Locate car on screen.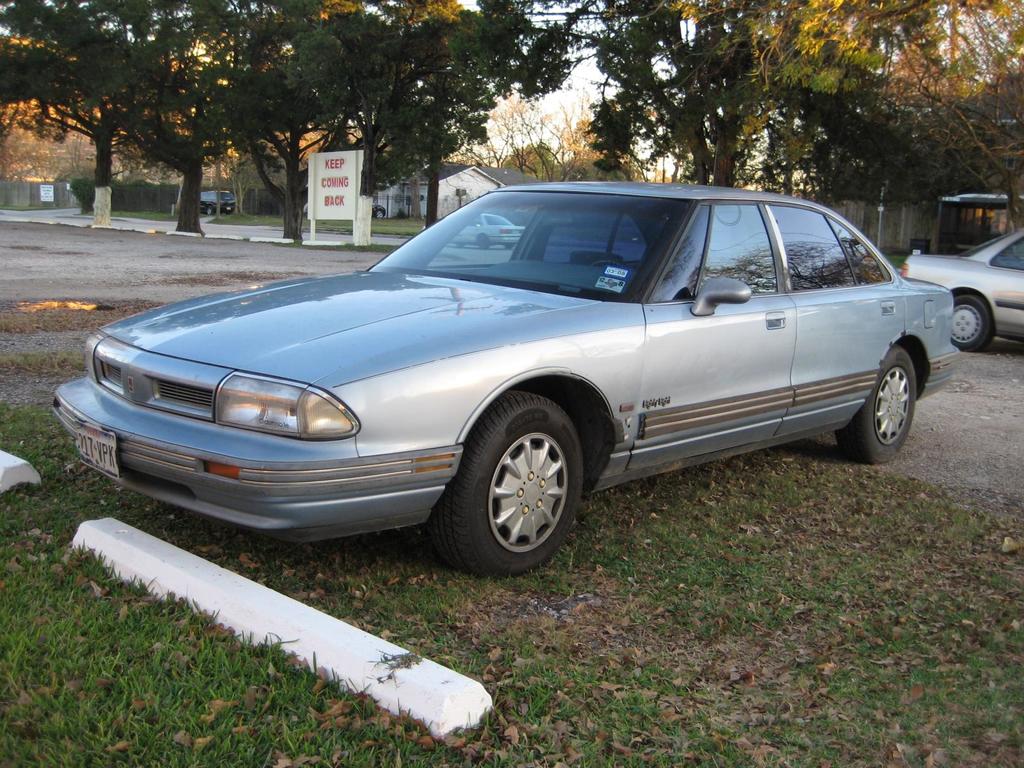
On screen at (905, 234, 1023, 359).
